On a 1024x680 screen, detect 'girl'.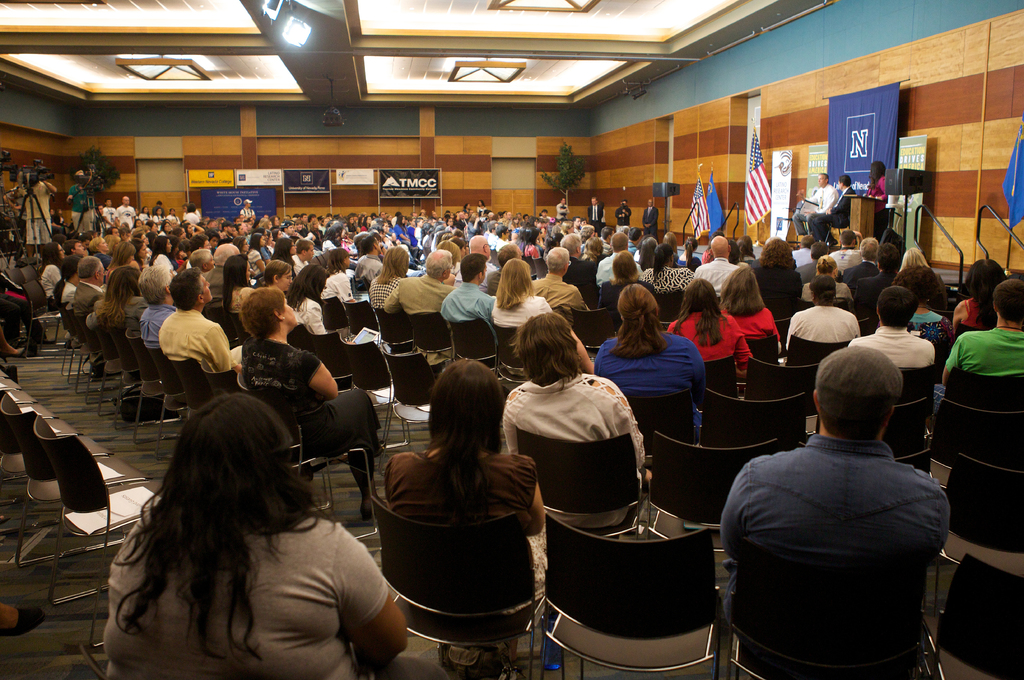
488,258,596,375.
